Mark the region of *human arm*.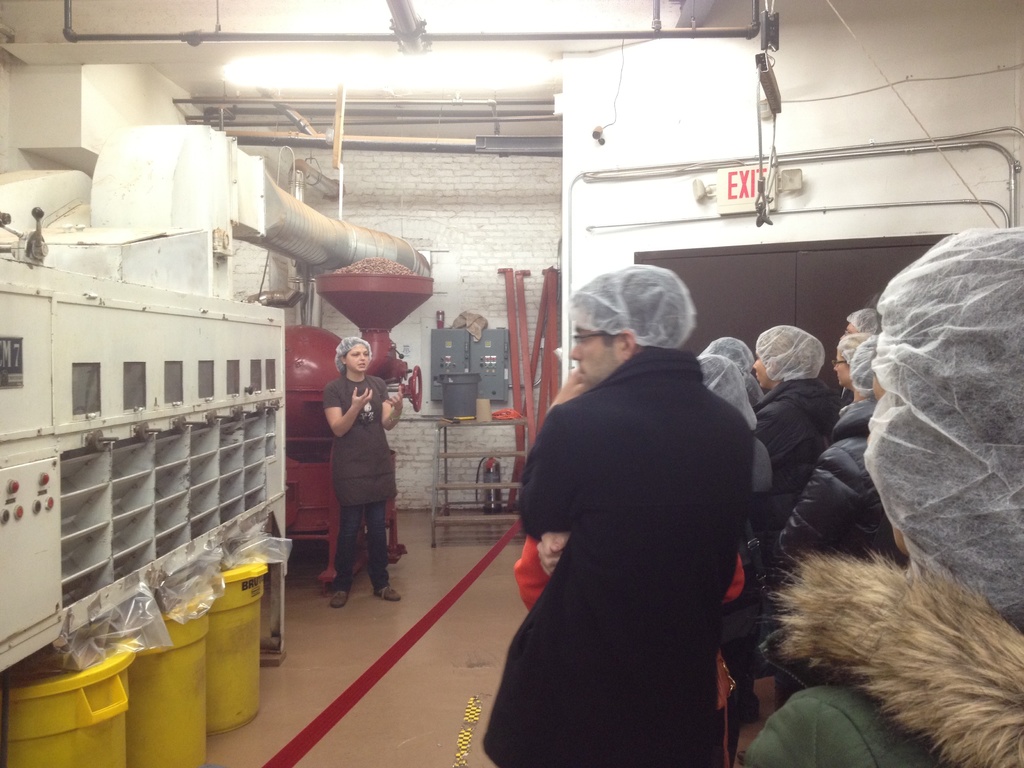
Region: left=753, top=410, right=780, bottom=452.
